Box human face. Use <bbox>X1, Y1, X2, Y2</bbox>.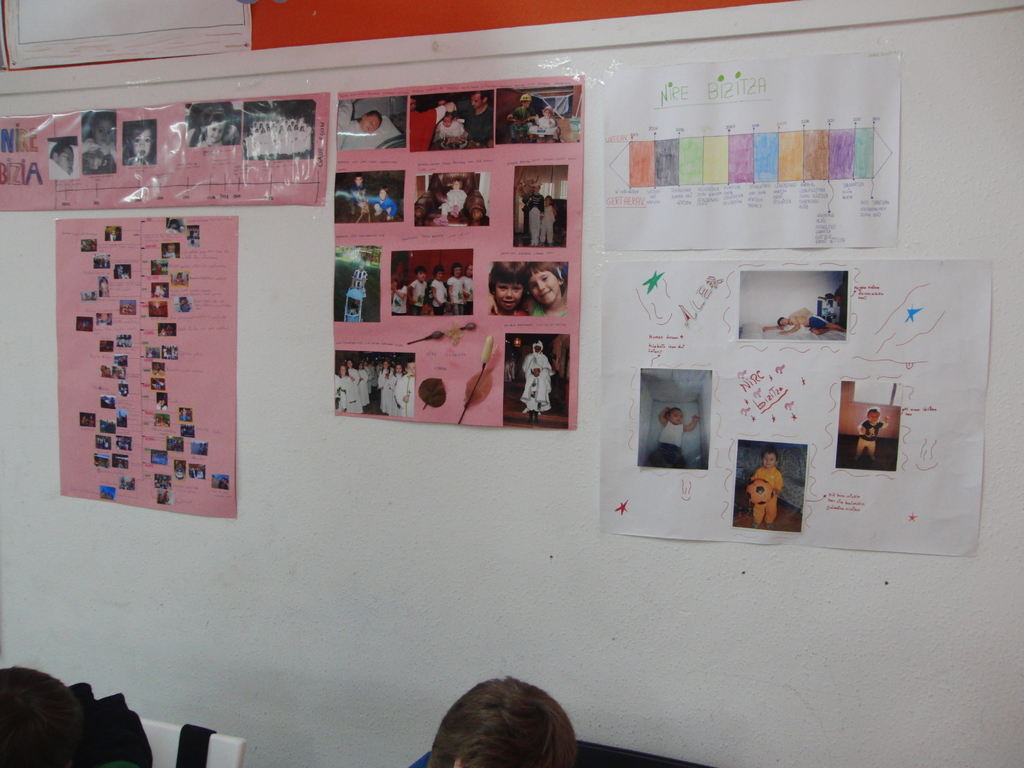
<bbox>439, 113, 452, 126</bbox>.
